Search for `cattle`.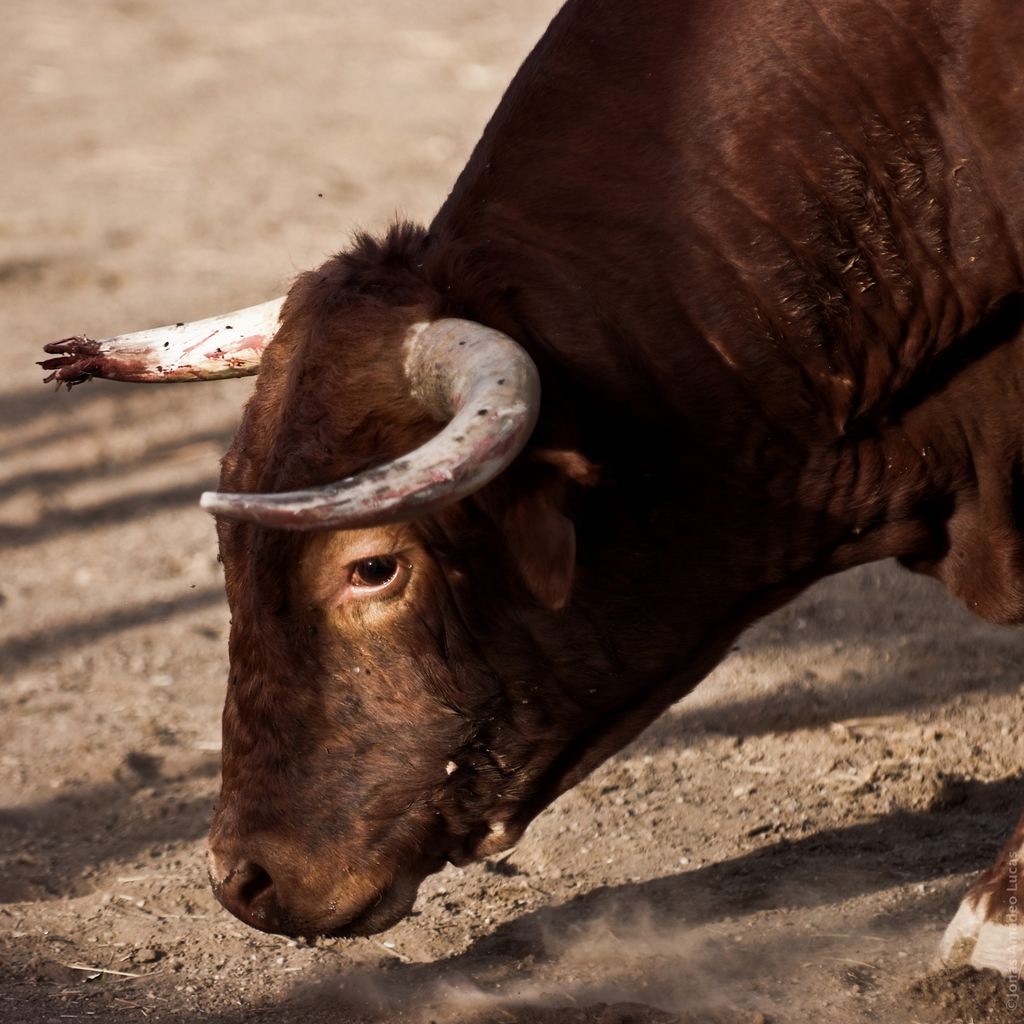
Found at detection(34, 1, 997, 984).
